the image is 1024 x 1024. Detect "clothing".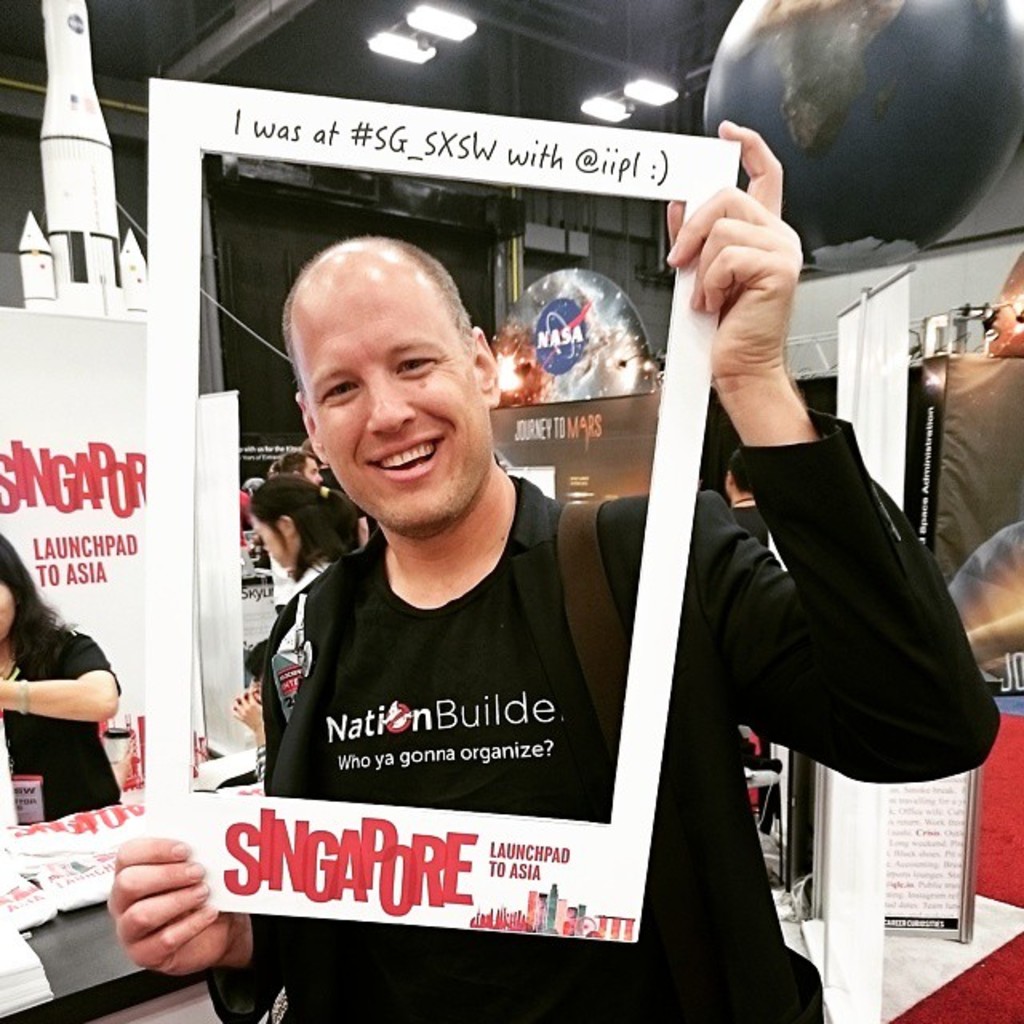
Detection: (232, 499, 634, 816).
